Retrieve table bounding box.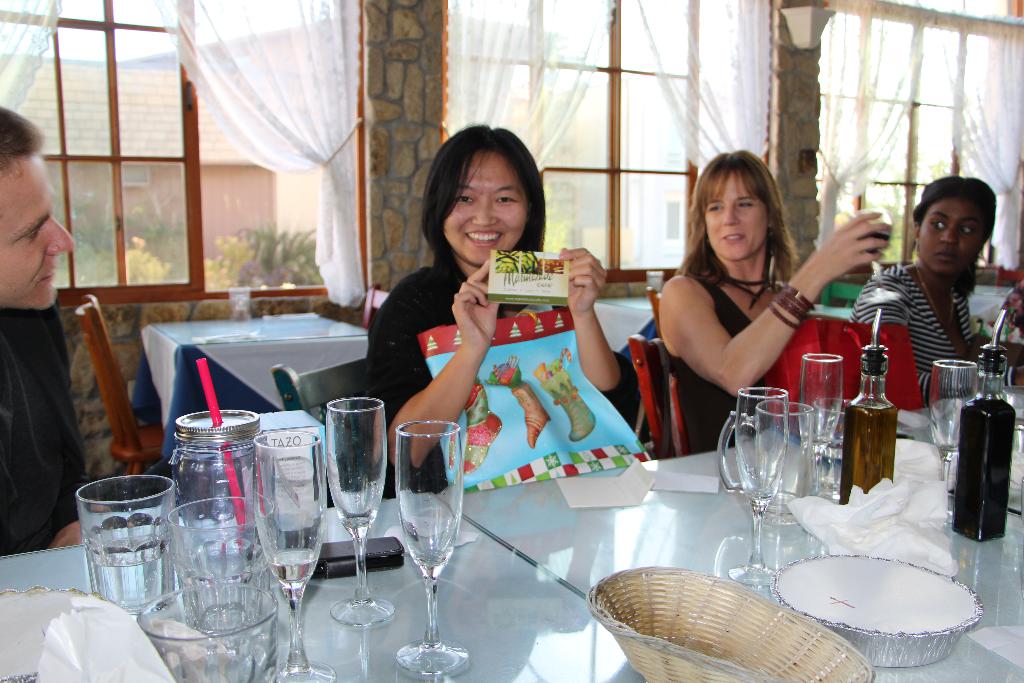
Bounding box: crop(594, 281, 661, 363).
